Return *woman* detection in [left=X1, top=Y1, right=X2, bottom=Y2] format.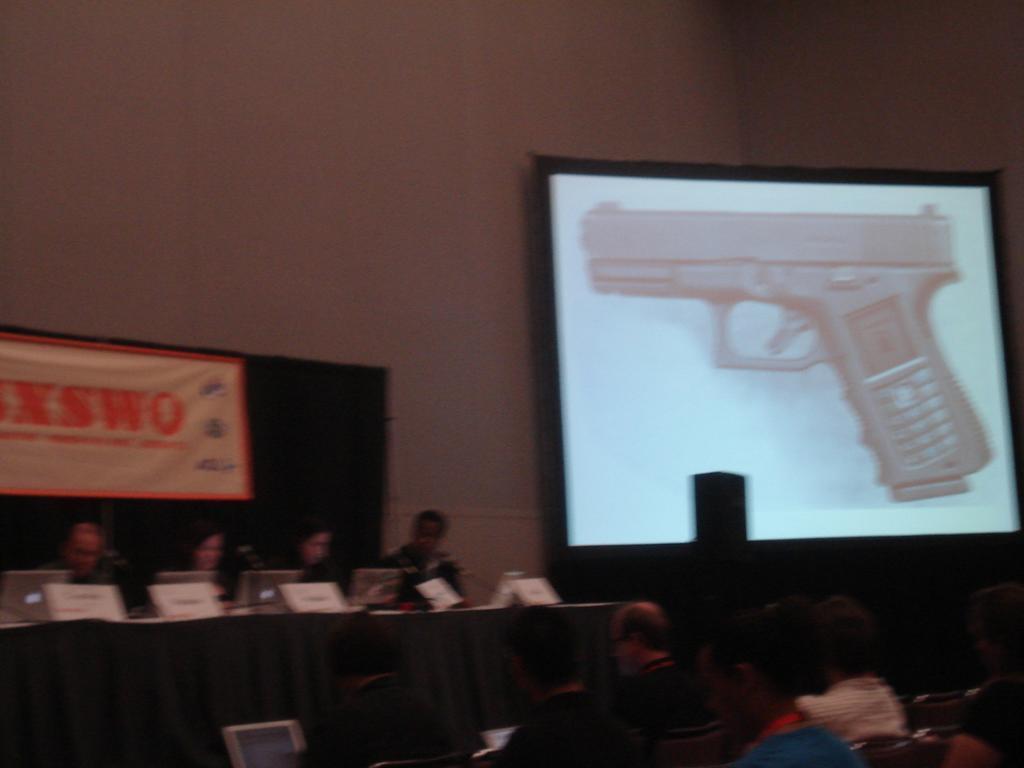
[left=169, top=524, right=226, bottom=610].
